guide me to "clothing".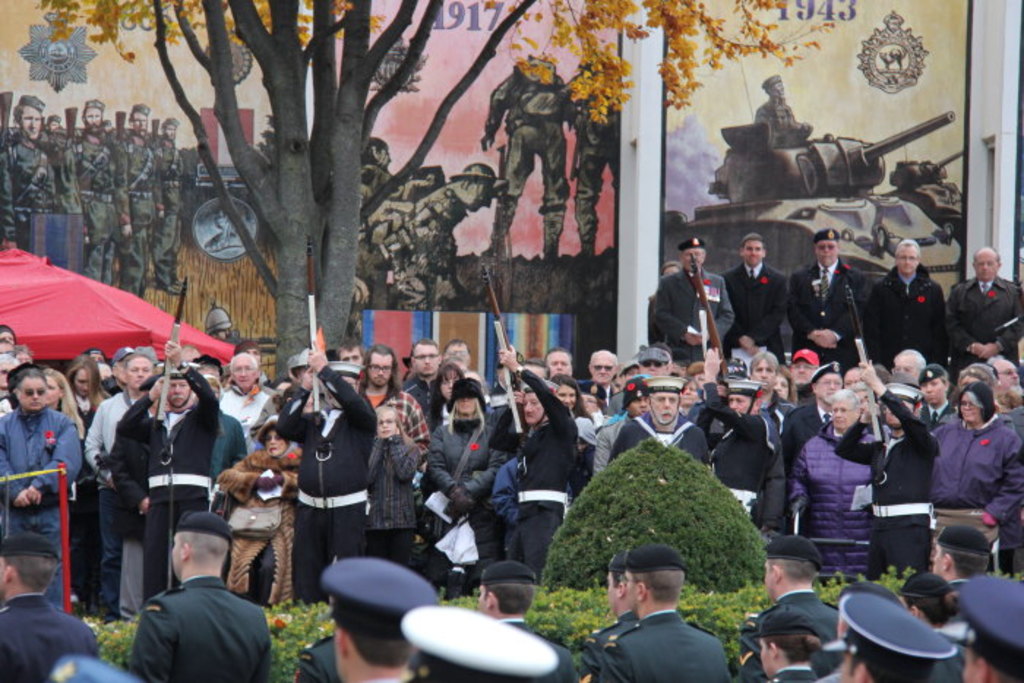
Guidance: 385,180,484,309.
